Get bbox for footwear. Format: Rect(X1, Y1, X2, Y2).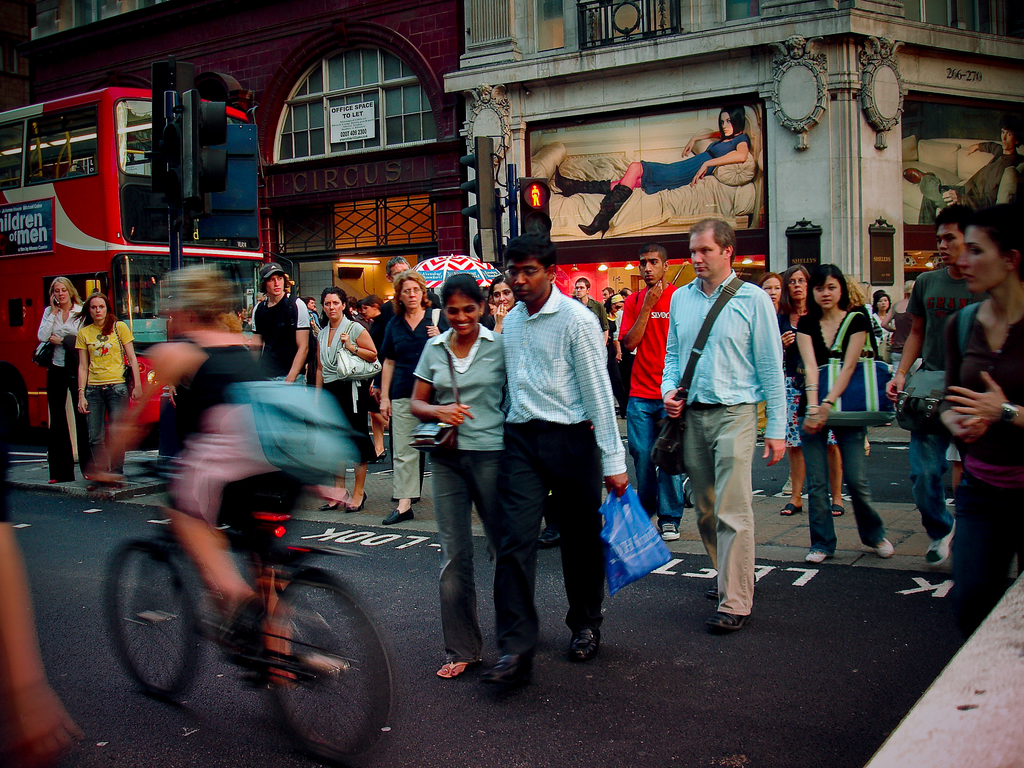
Rect(435, 651, 475, 679).
